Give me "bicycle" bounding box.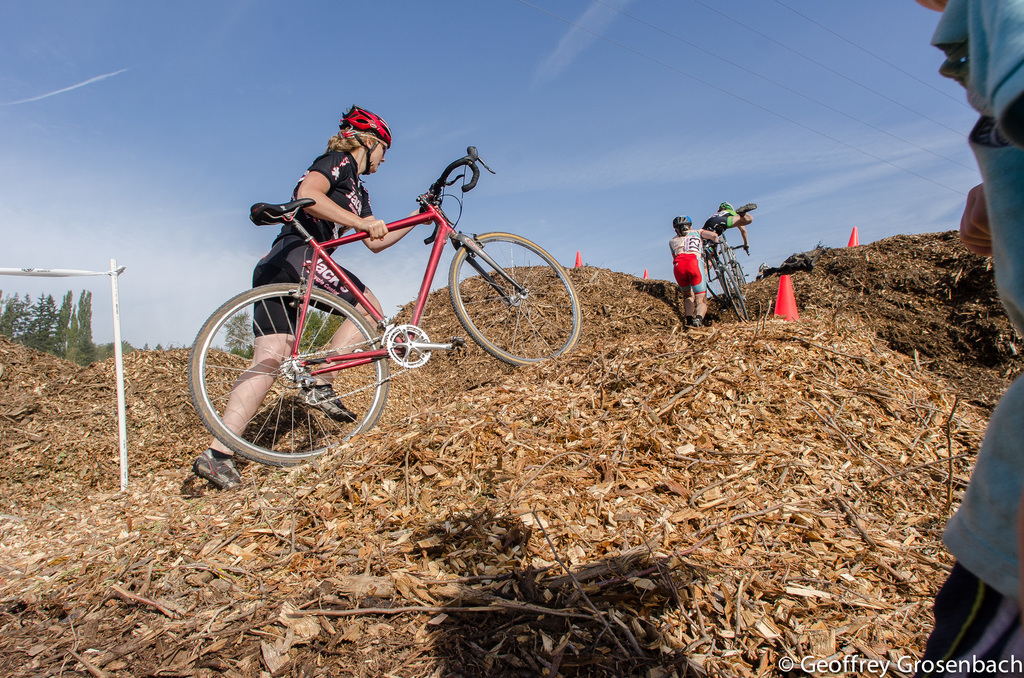
bbox=[717, 229, 751, 289].
